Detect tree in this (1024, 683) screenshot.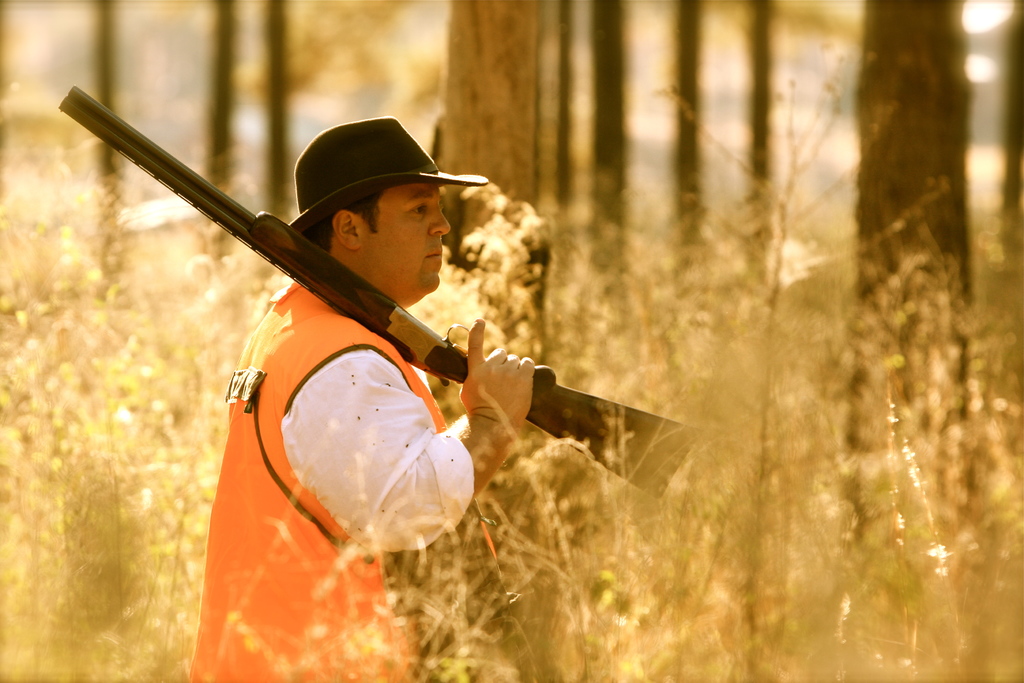
Detection: [83,0,139,283].
